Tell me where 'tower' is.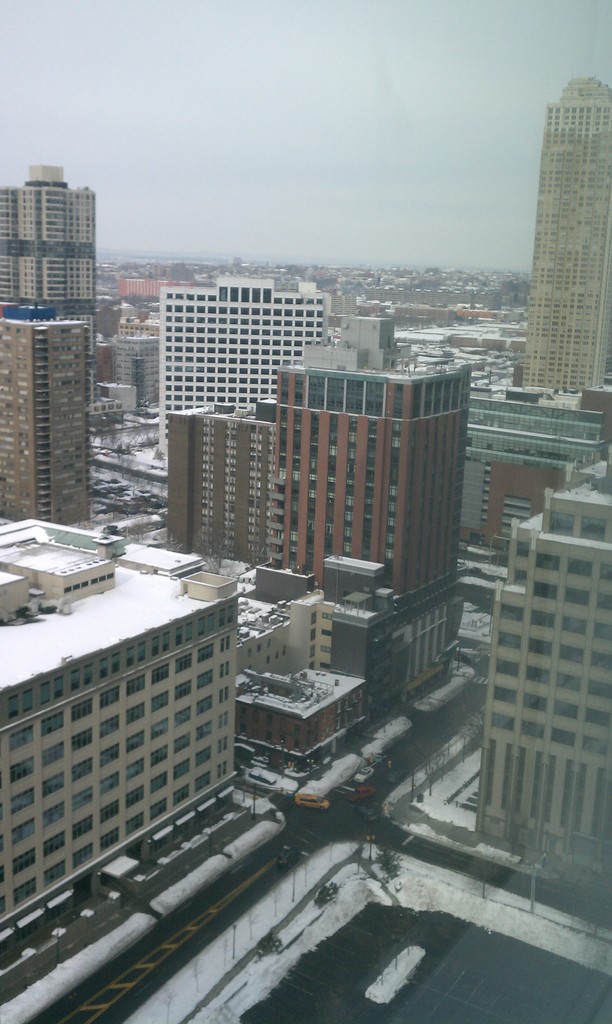
'tower' is at region(522, 72, 611, 388).
